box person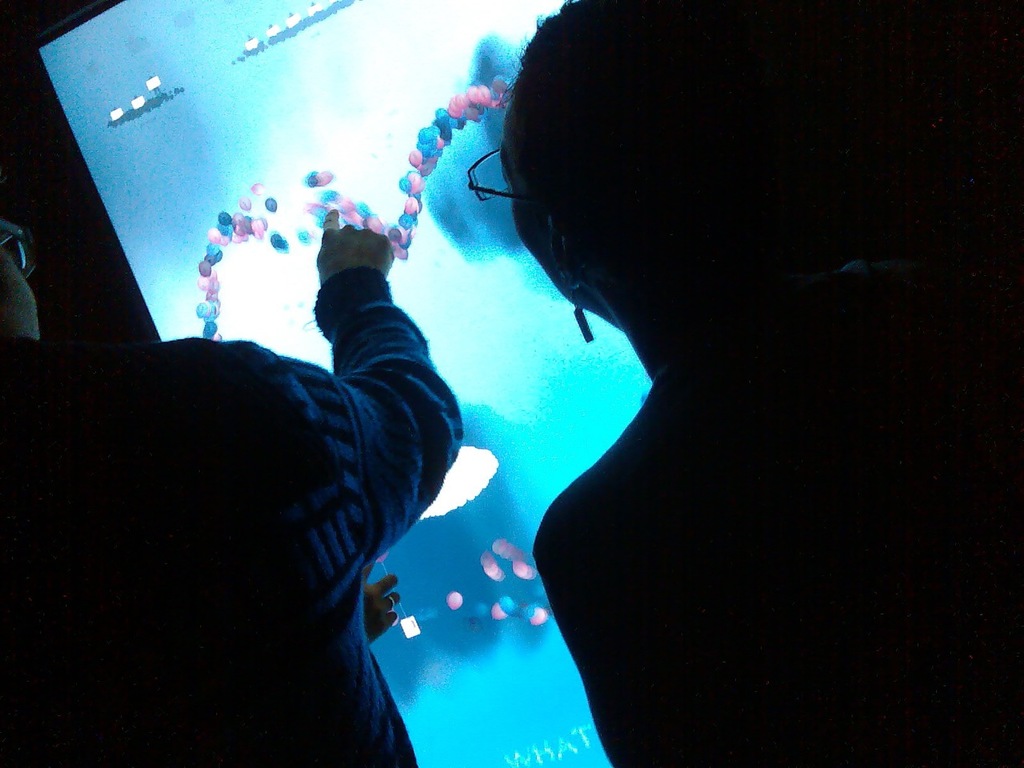
(465, 0, 1023, 767)
